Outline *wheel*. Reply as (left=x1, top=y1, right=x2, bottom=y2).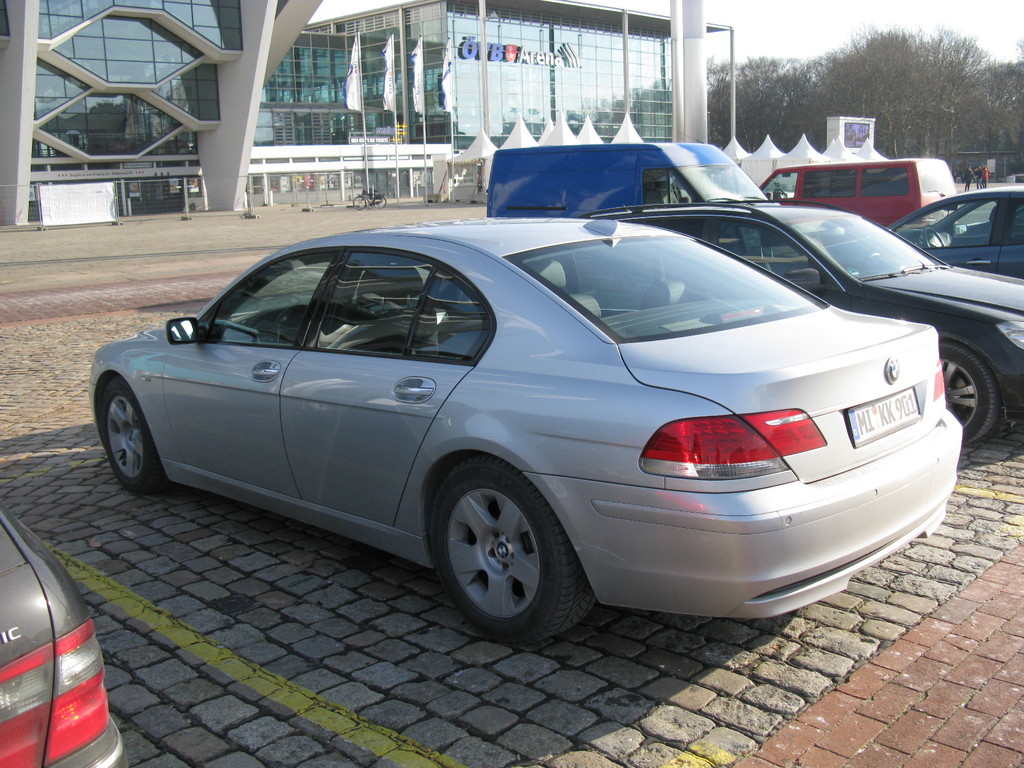
(left=272, top=304, right=307, bottom=345).
